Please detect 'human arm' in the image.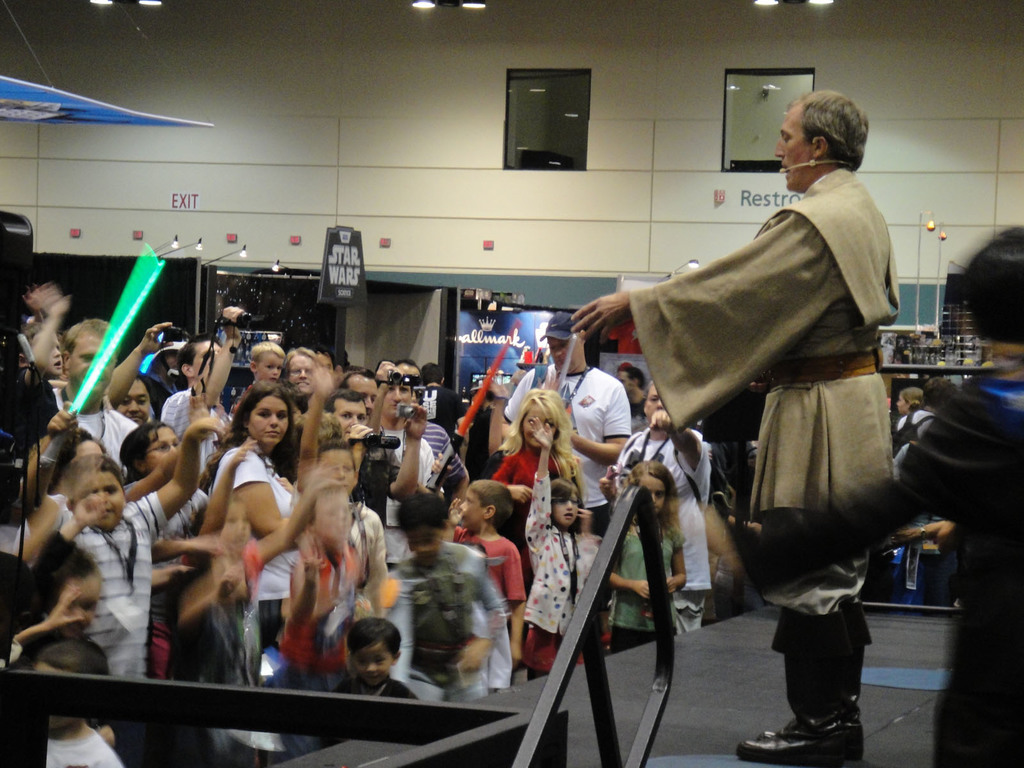
locate(144, 416, 227, 538).
